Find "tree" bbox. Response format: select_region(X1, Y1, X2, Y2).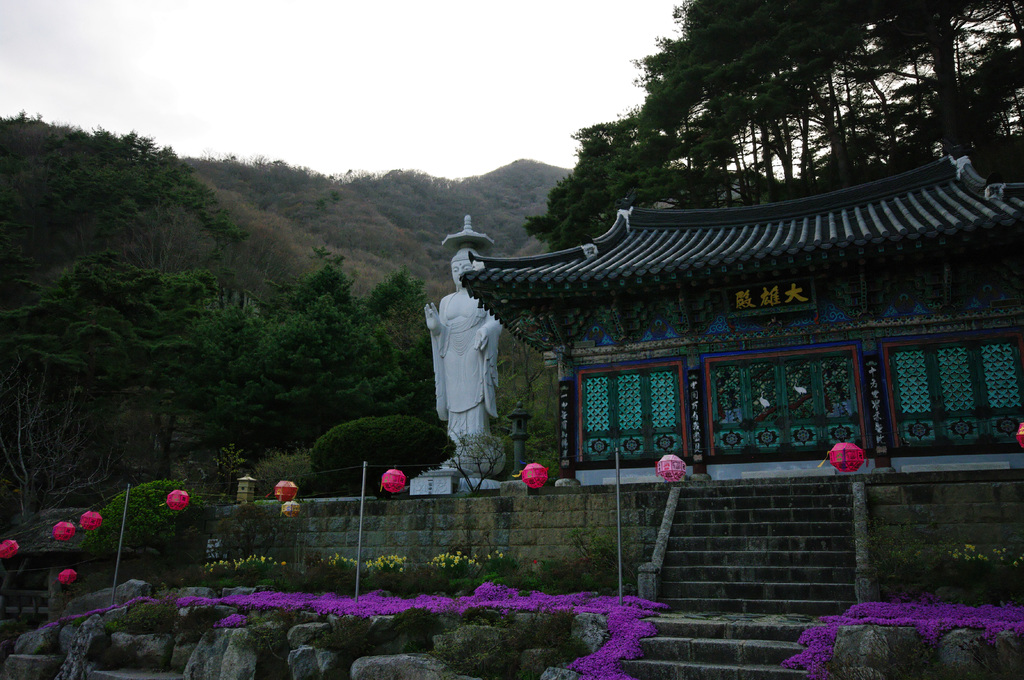
select_region(511, 0, 1023, 251).
